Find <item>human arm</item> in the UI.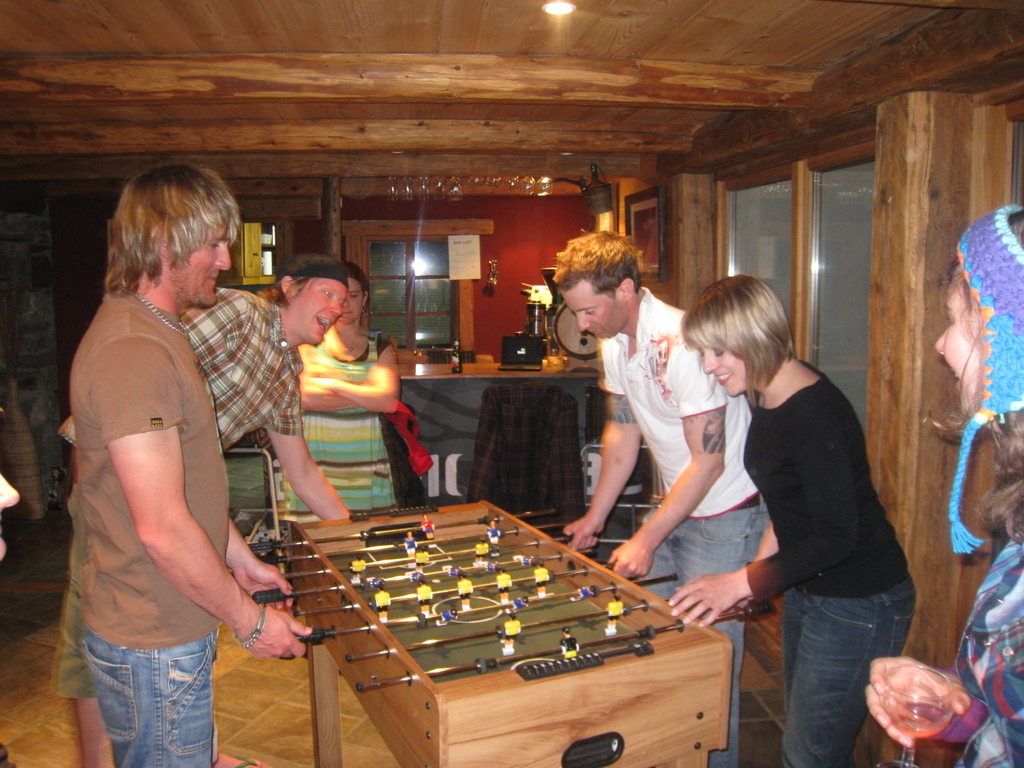
UI element at {"left": 556, "top": 340, "right": 646, "bottom": 557}.
